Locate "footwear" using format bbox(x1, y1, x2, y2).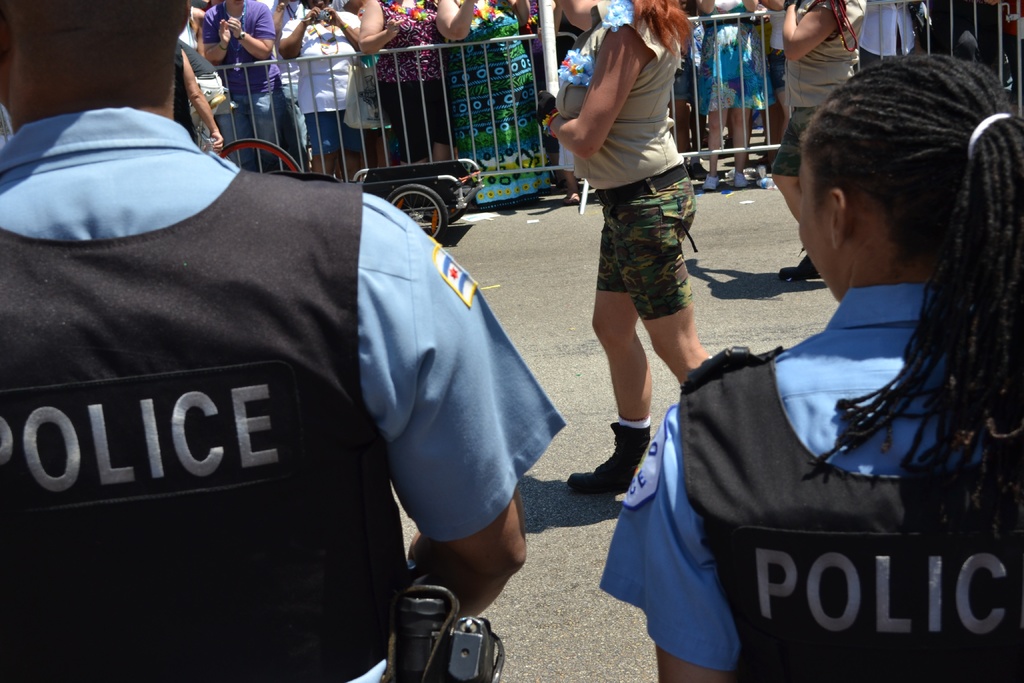
bbox(700, 173, 723, 192).
